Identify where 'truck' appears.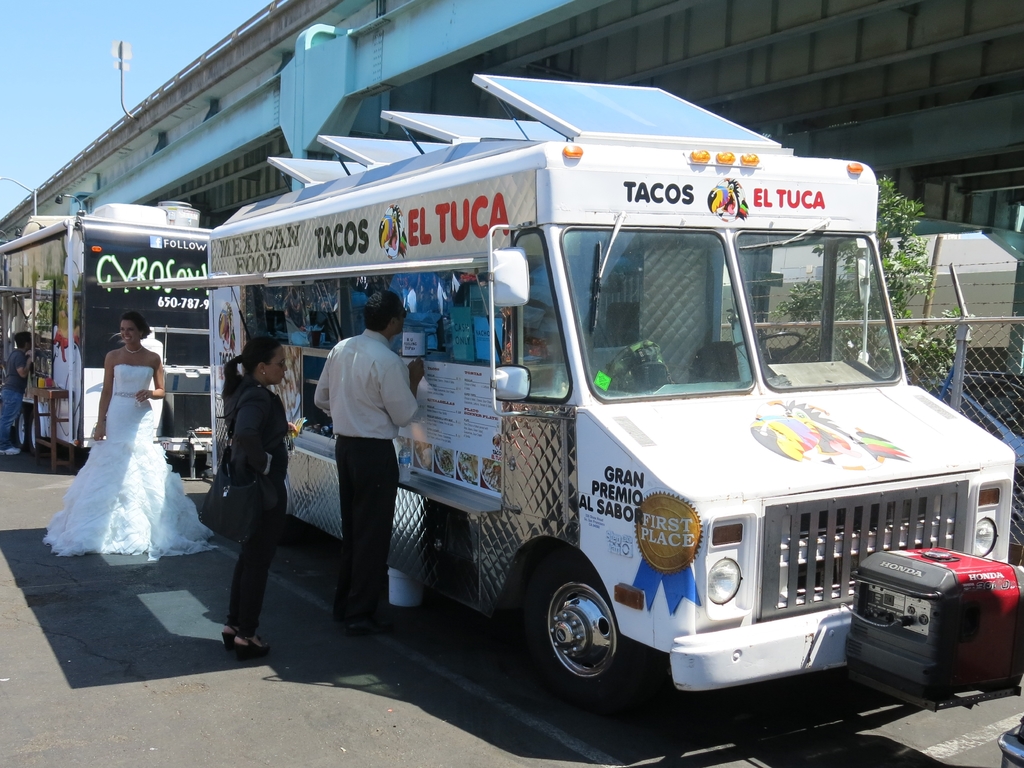
Appears at crop(162, 71, 983, 726).
